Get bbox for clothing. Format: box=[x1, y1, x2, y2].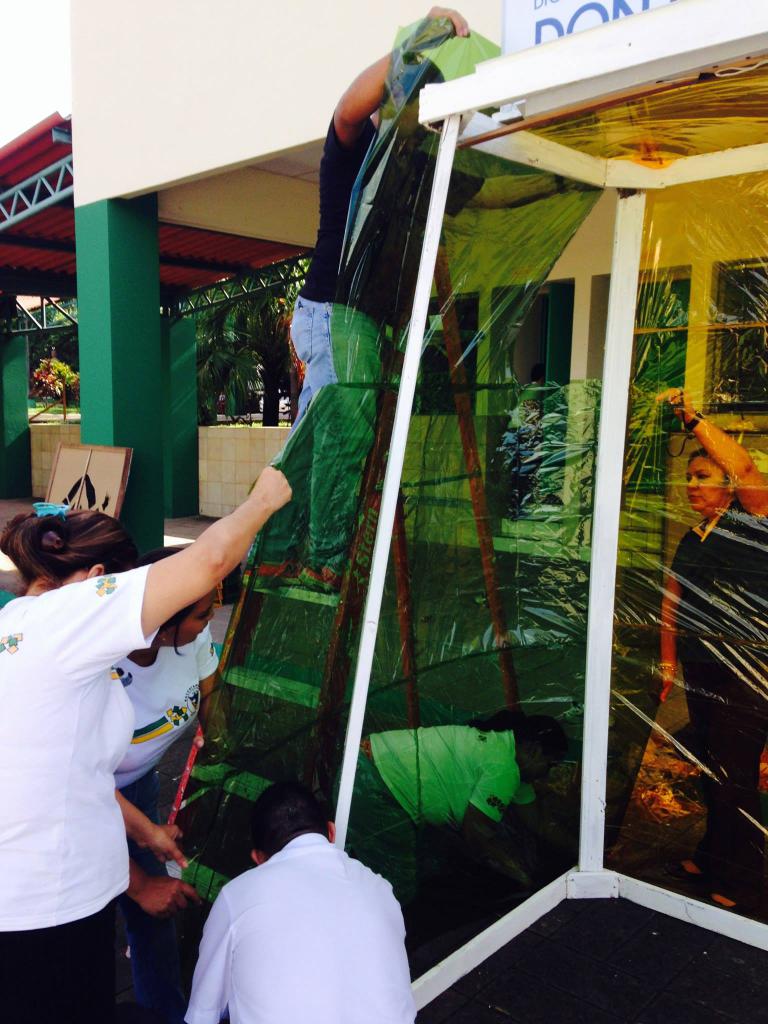
box=[292, 120, 488, 435].
